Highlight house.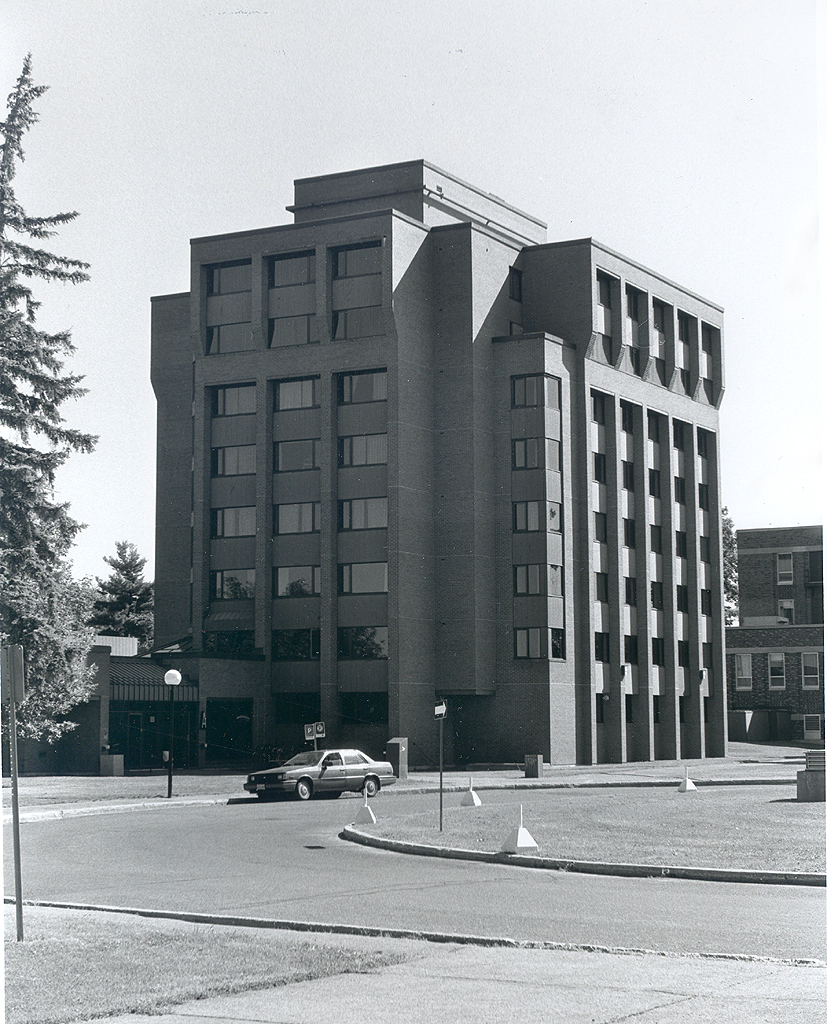
Highlighted region: bbox=(176, 160, 737, 791).
